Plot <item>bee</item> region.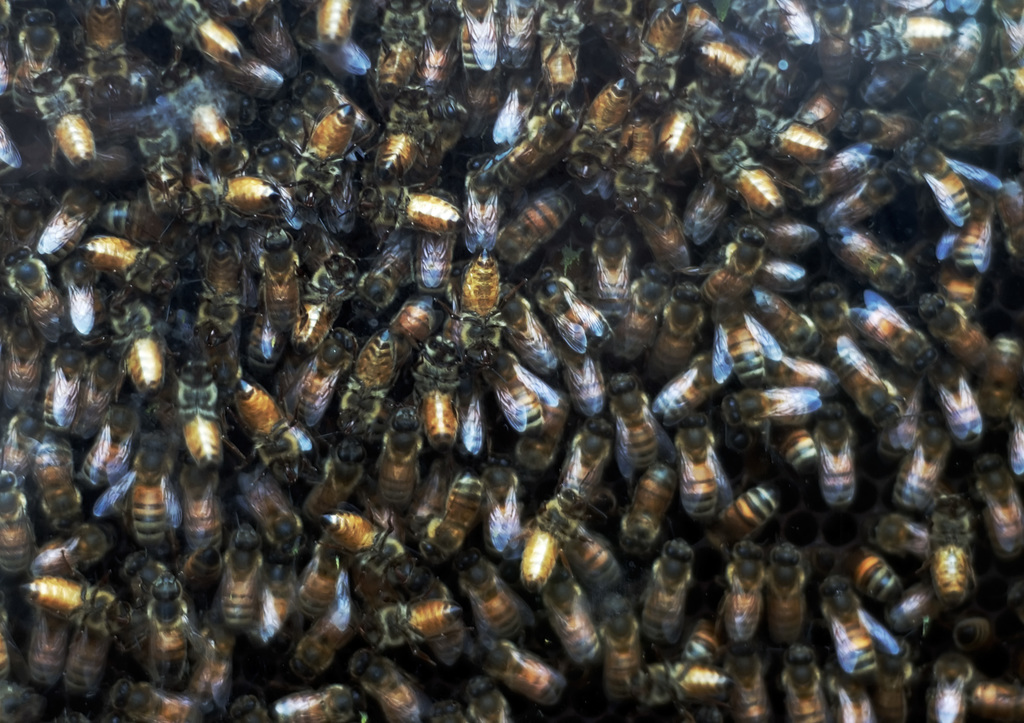
Plotted at x1=275, y1=589, x2=372, y2=687.
